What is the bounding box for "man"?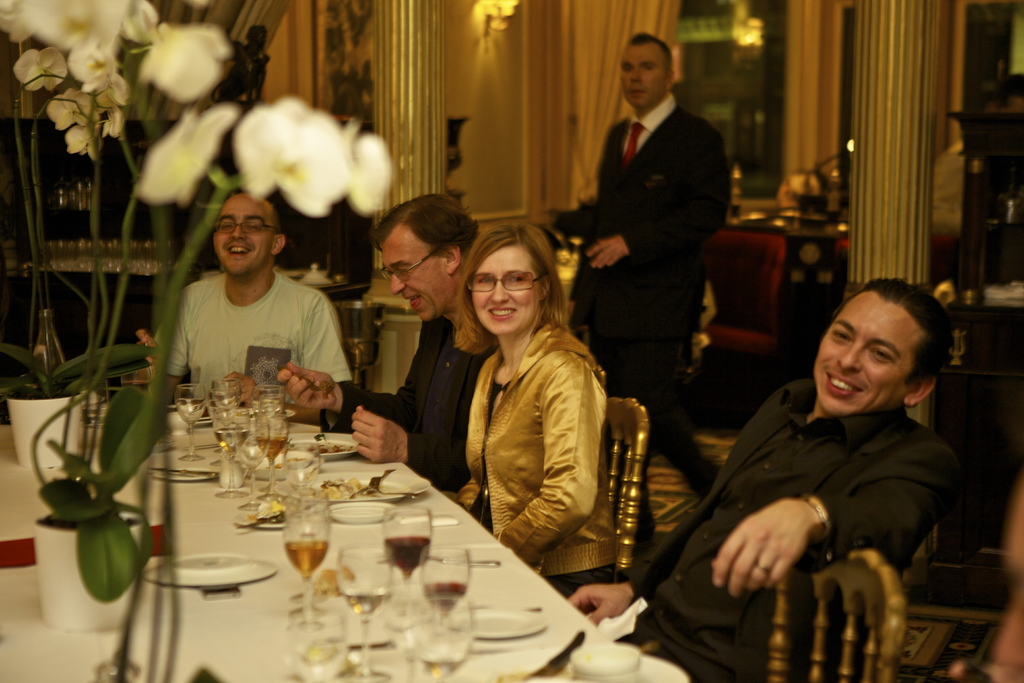
[x1=561, y1=272, x2=966, y2=682].
